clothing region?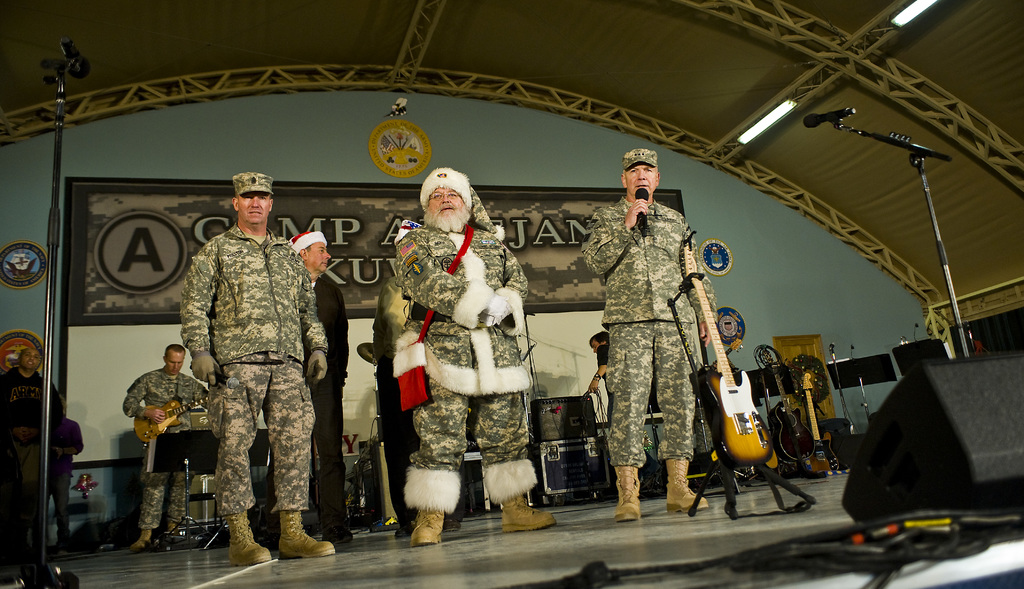
bbox=(266, 275, 348, 533)
